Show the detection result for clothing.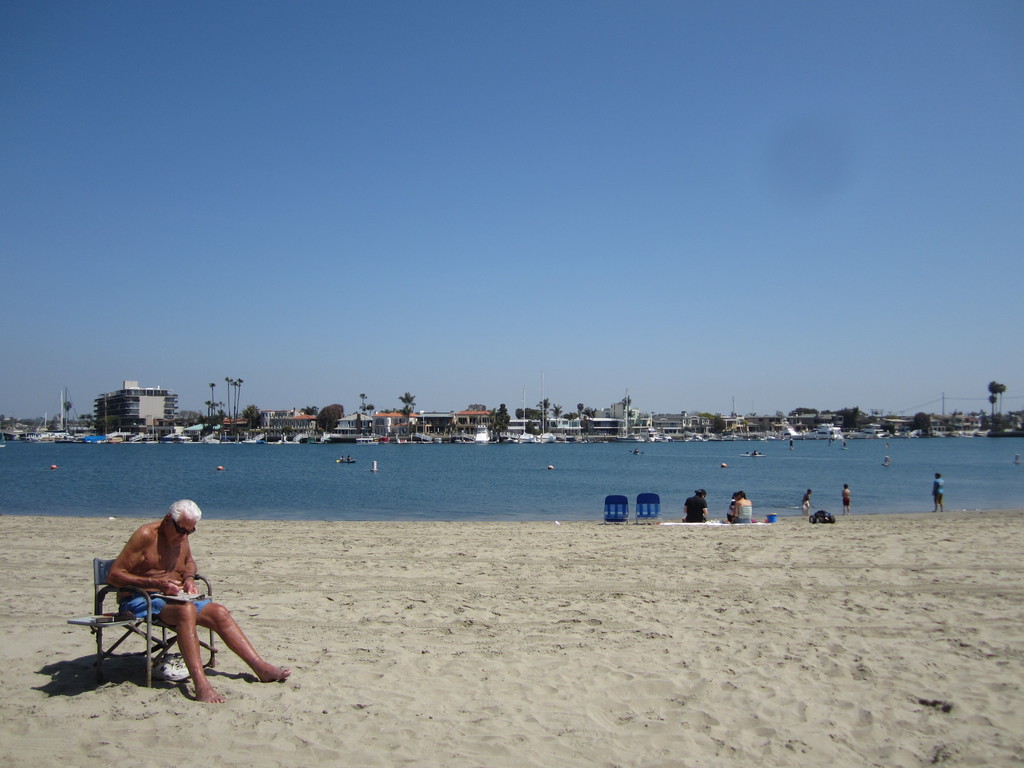
734/502/753/523.
